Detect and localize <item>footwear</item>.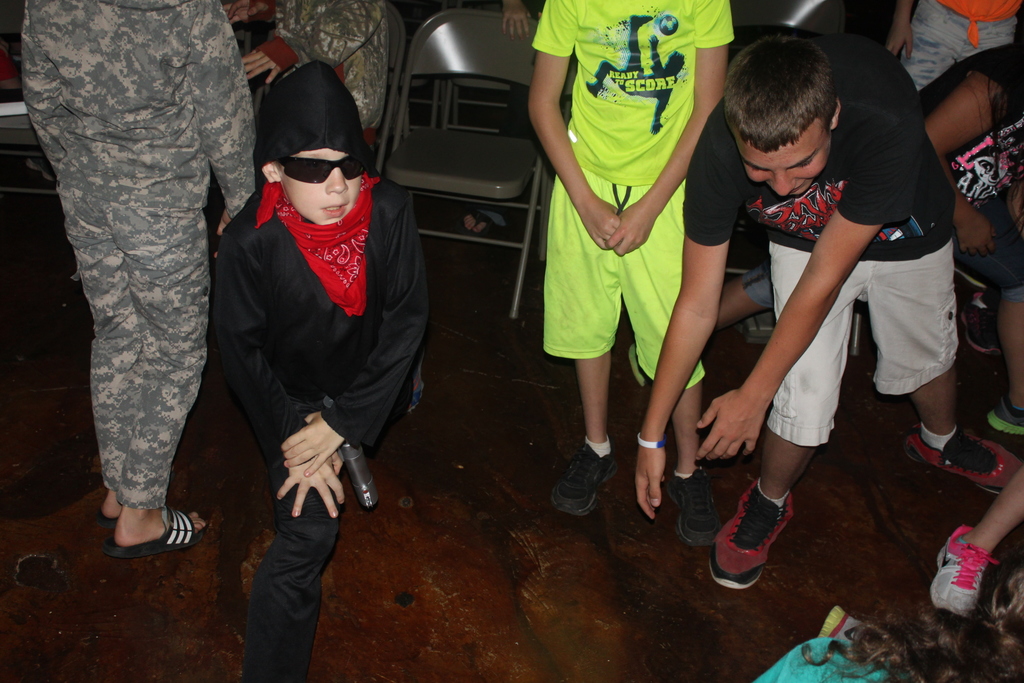
Localized at [461, 206, 493, 236].
